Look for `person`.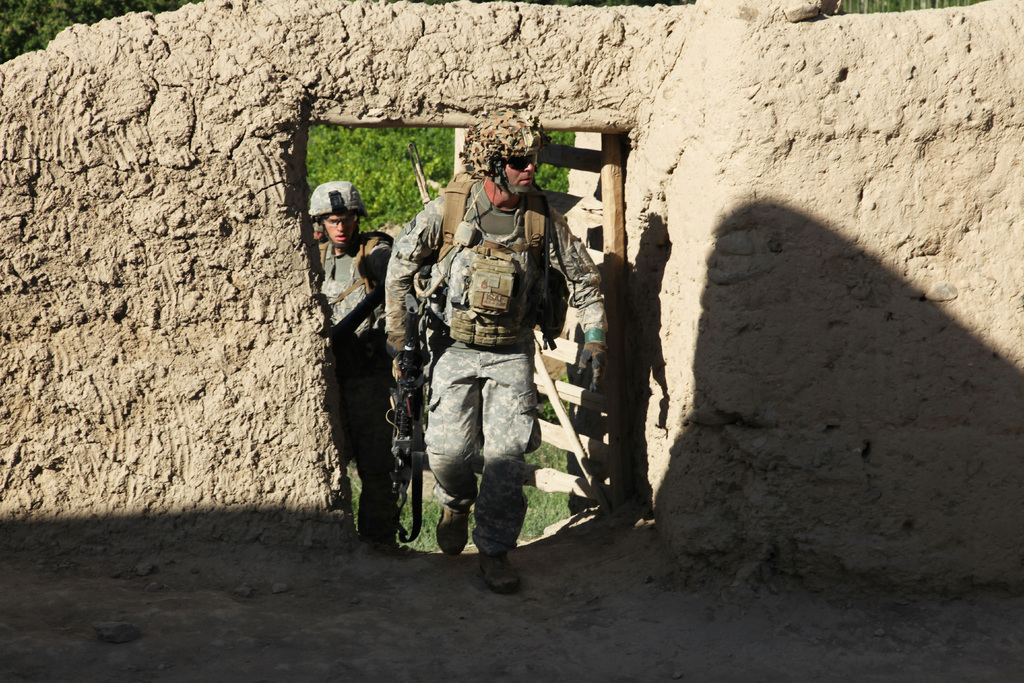
Found: detection(308, 185, 400, 549).
